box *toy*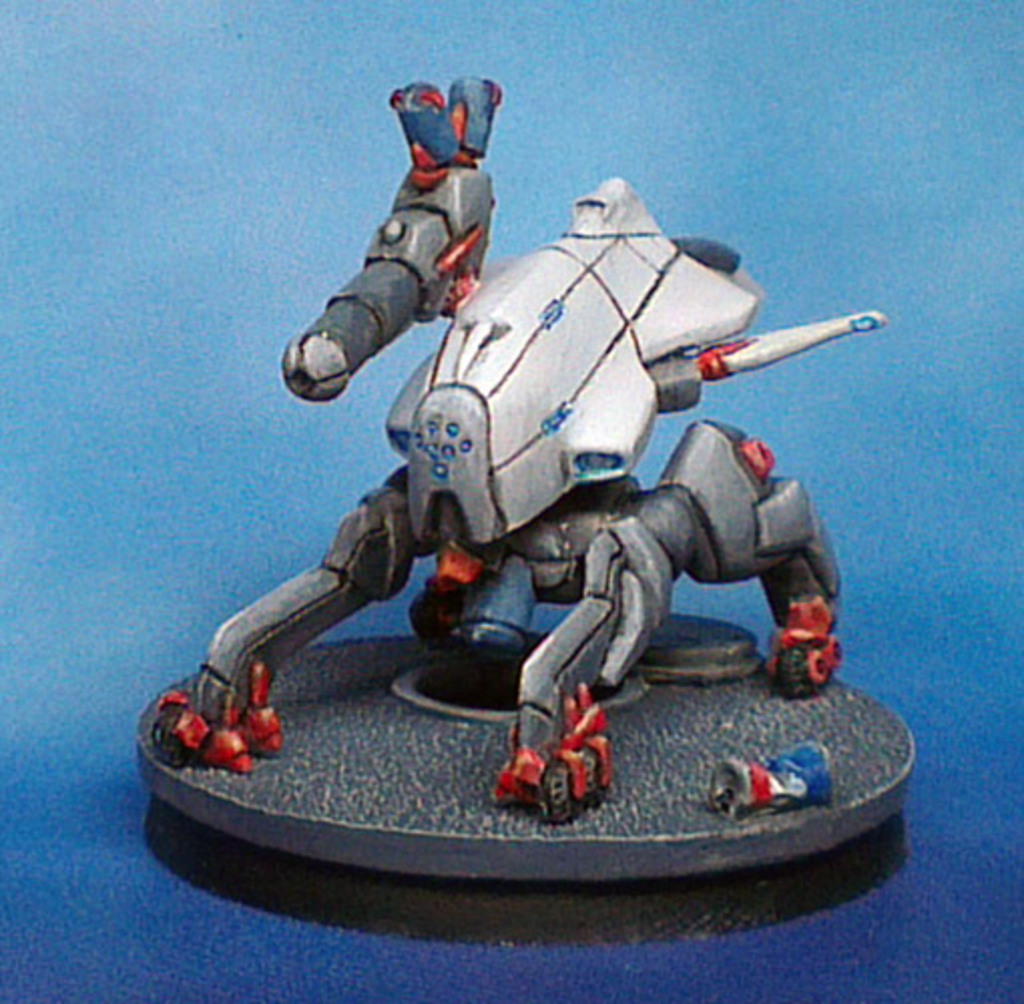
(x1=139, y1=70, x2=847, y2=825)
